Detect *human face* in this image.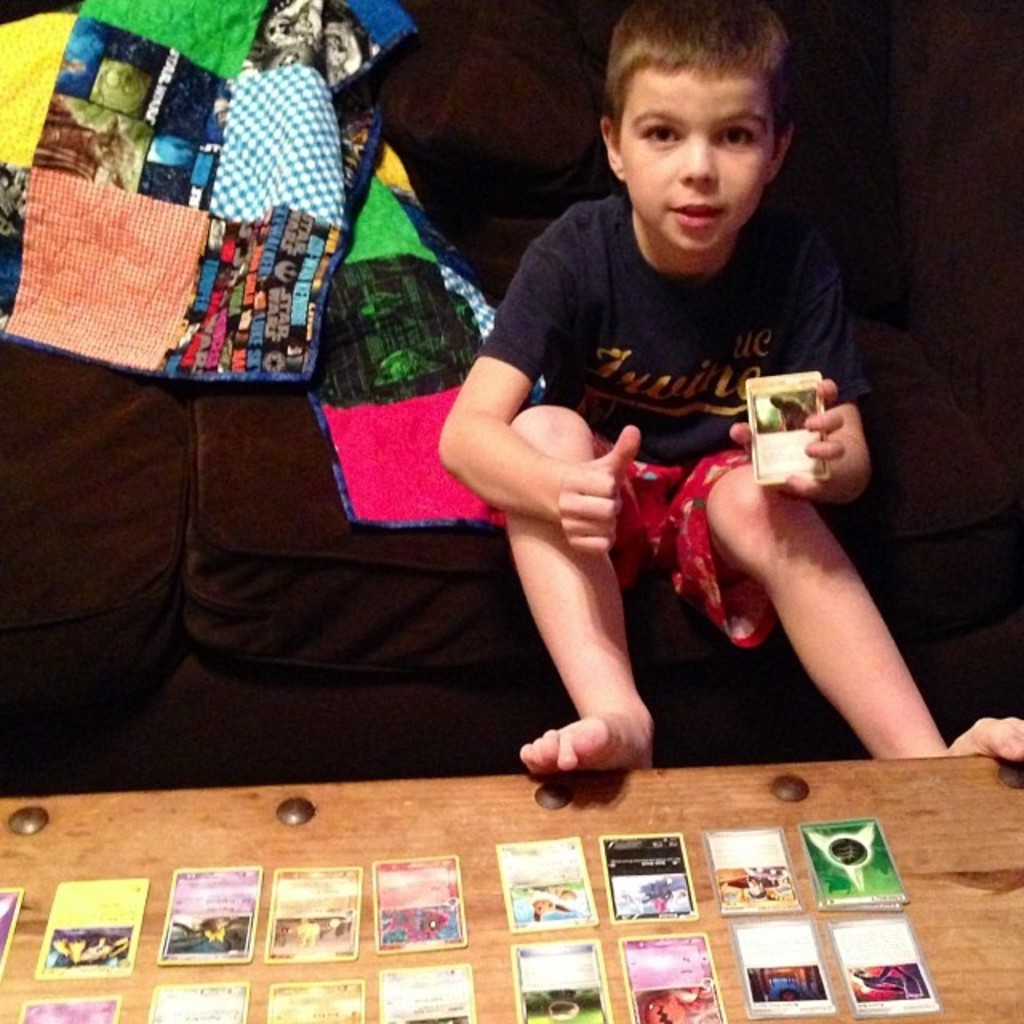
Detection: box=[619, 74, 770, 251].
